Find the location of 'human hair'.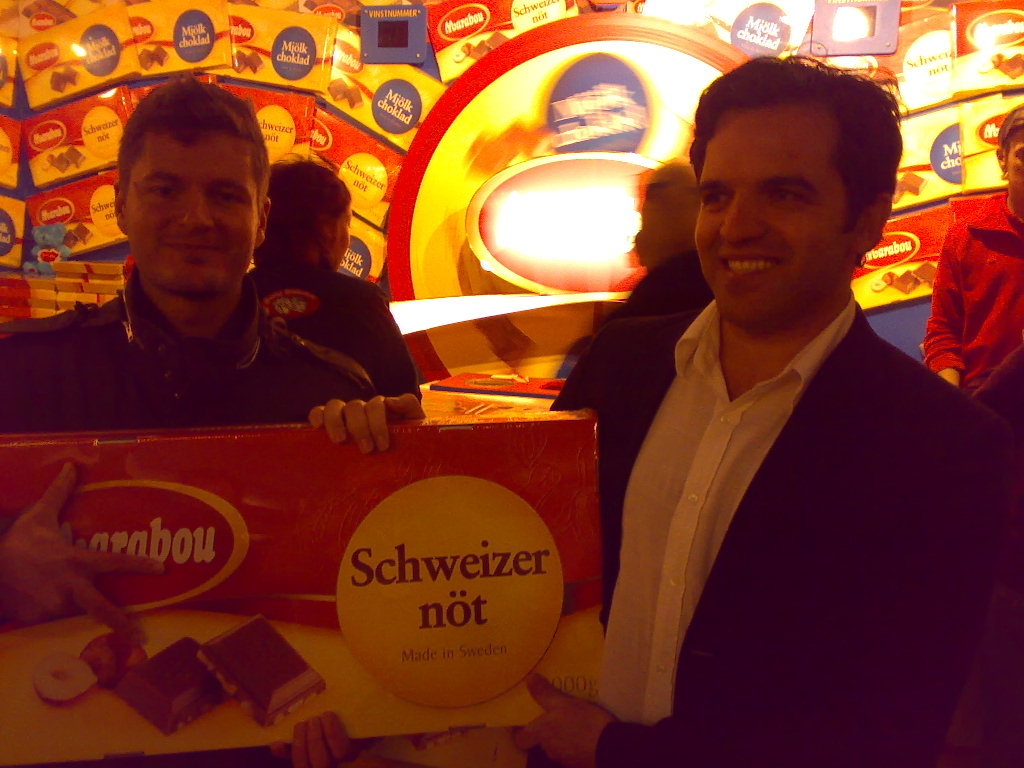
Location: {"left": 256, "top": 164, "right": 348, "bottom": 263}.
